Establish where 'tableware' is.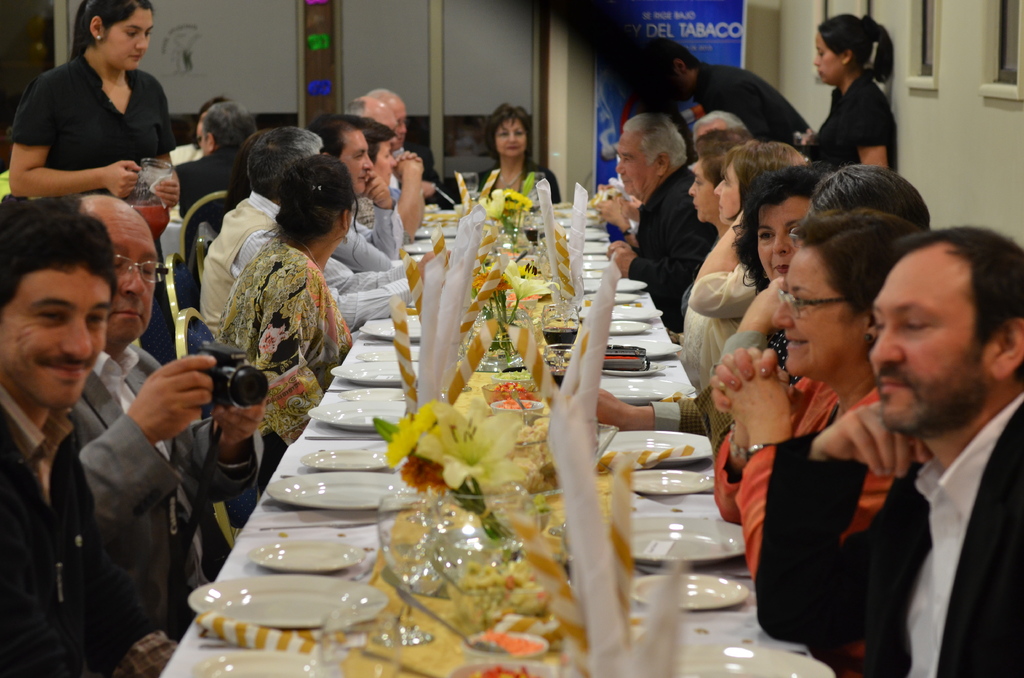
Established at {"x1": 189, "y1": 570, "x2": 389, "y2": 632}.
